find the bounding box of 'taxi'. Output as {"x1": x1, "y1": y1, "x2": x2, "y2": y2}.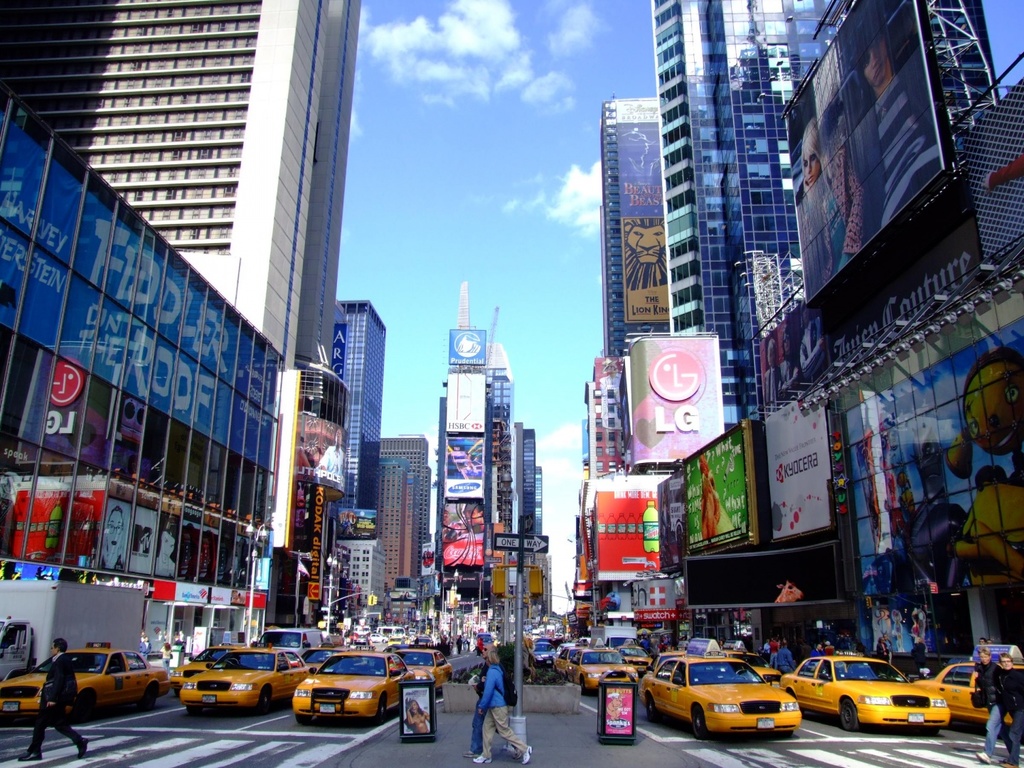
{"x1": 291, "y1": 642, "x2": 416, "y2": 725}.
